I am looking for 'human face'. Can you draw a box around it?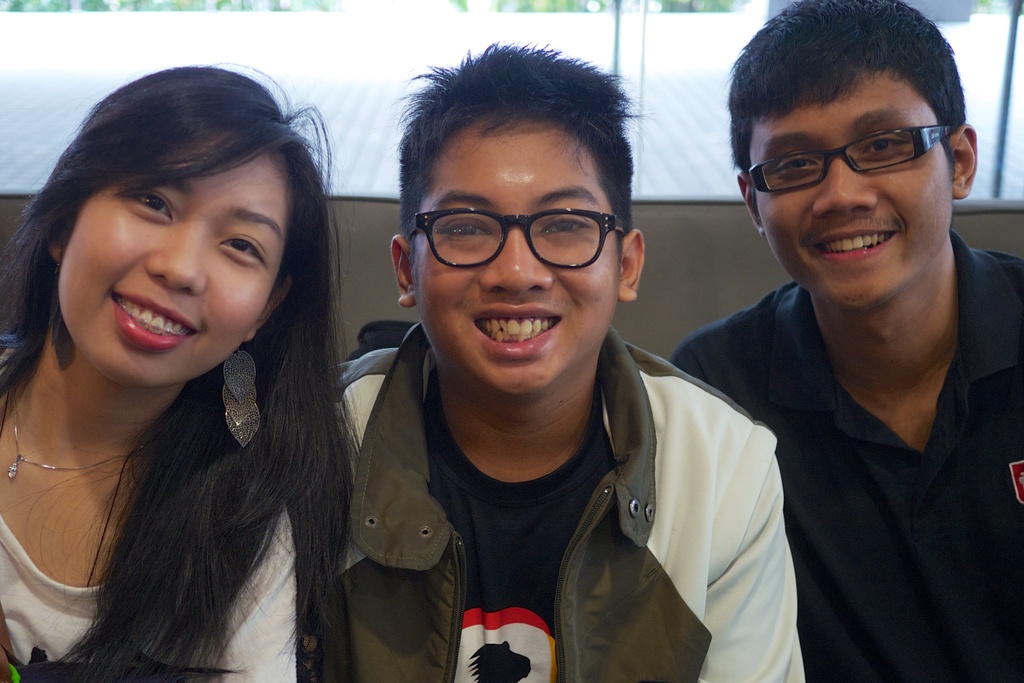
Sure, the bounding box is 414,126,626,390.
